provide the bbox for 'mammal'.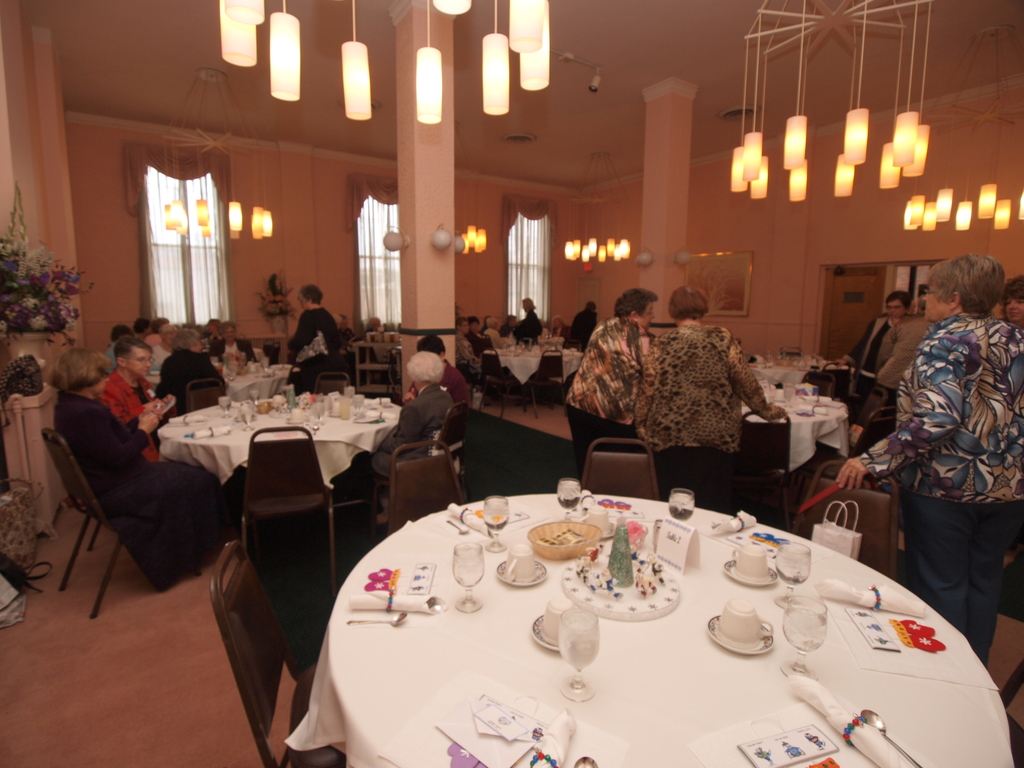
<bbox>853, 292, 913, 373</bbox>.
